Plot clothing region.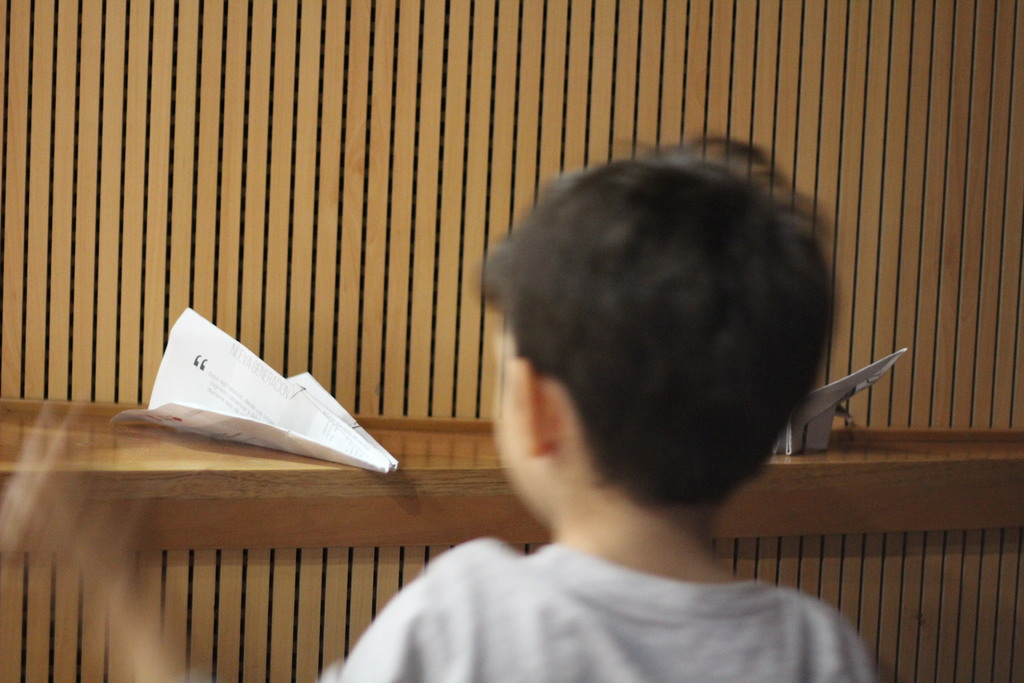
Plotted at crop(308, 523, 874, 682).
